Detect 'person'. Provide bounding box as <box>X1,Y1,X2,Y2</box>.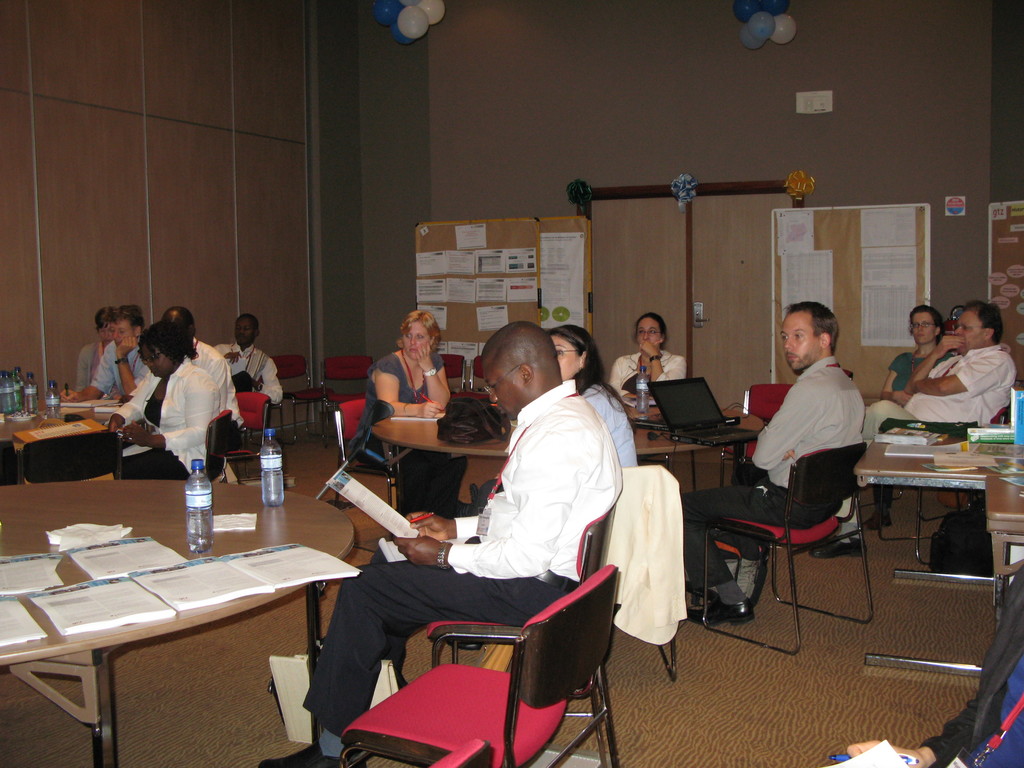
<box>878,304,953,403</box>.
